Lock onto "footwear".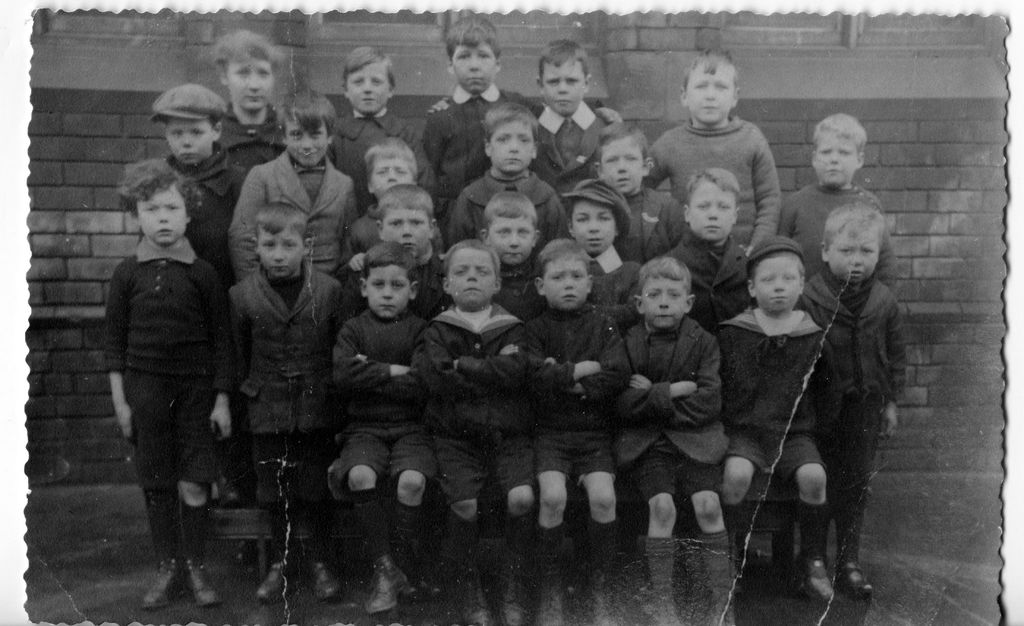
Locked: box=[837, 561, 874, 611].
